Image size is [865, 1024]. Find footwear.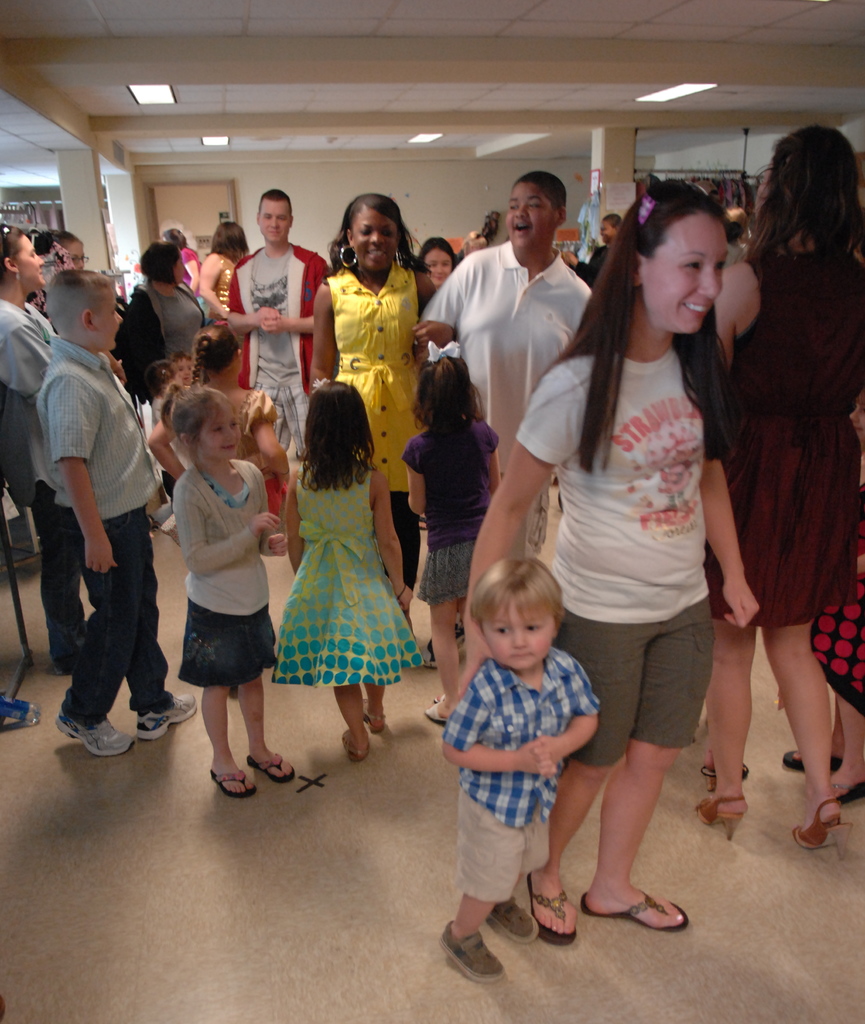
x1=208, y1=767, x2=259, y2=797.
